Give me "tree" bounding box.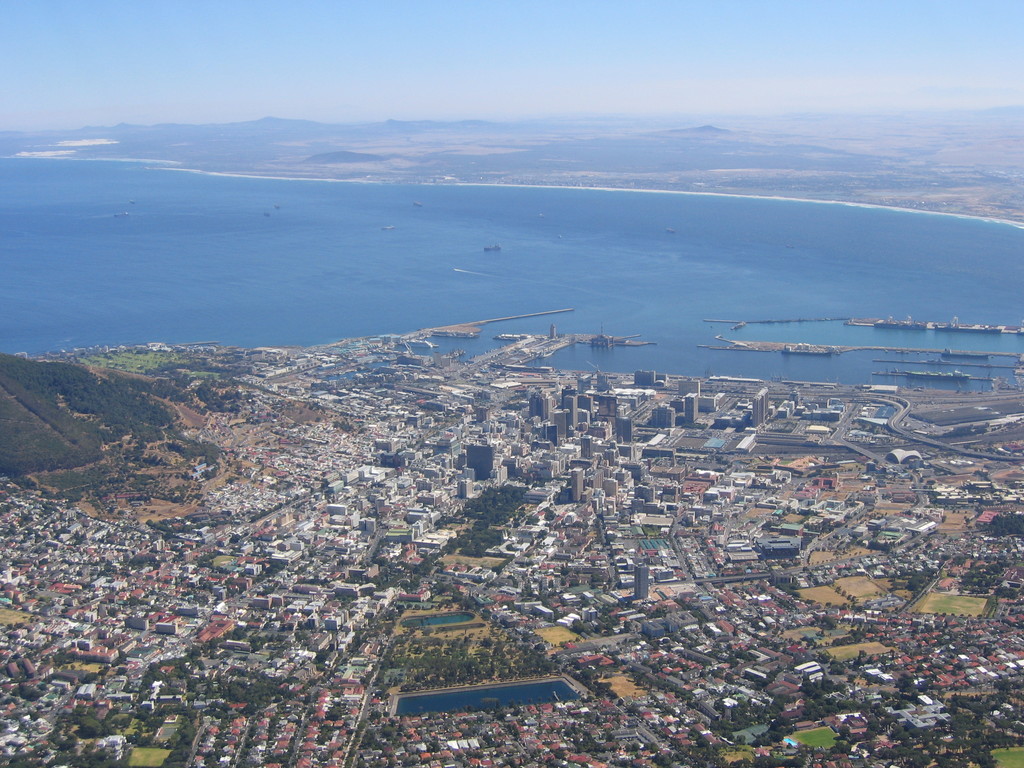
{"x1": 198, "y1": 577, "x2": 214, "y2": 594}.
